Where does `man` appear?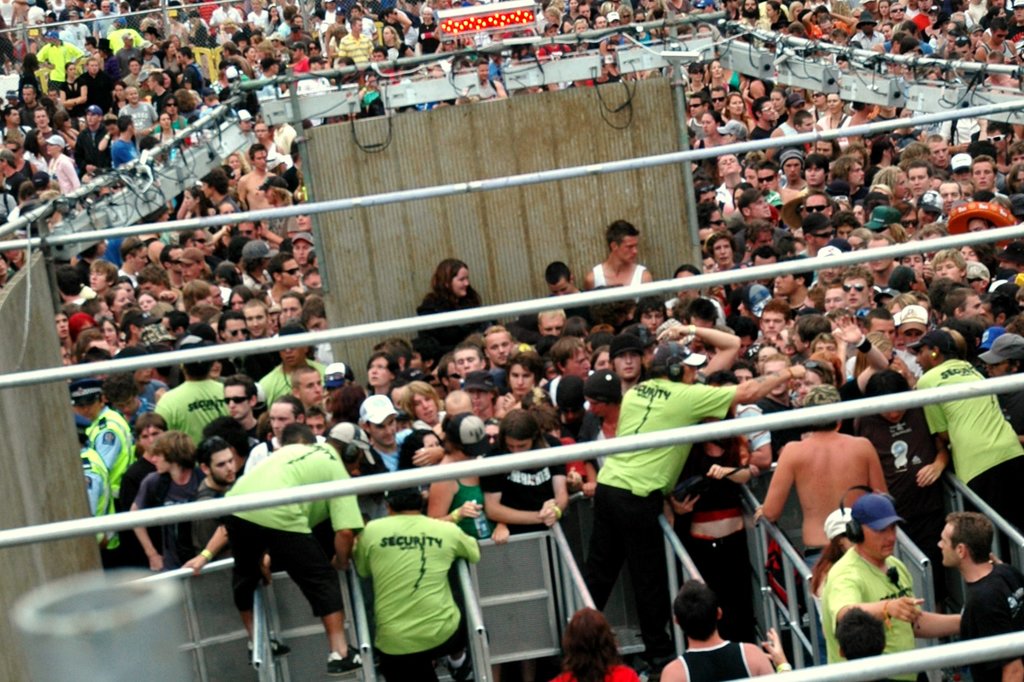
Appears at crop(824, 502, 948, 663).
